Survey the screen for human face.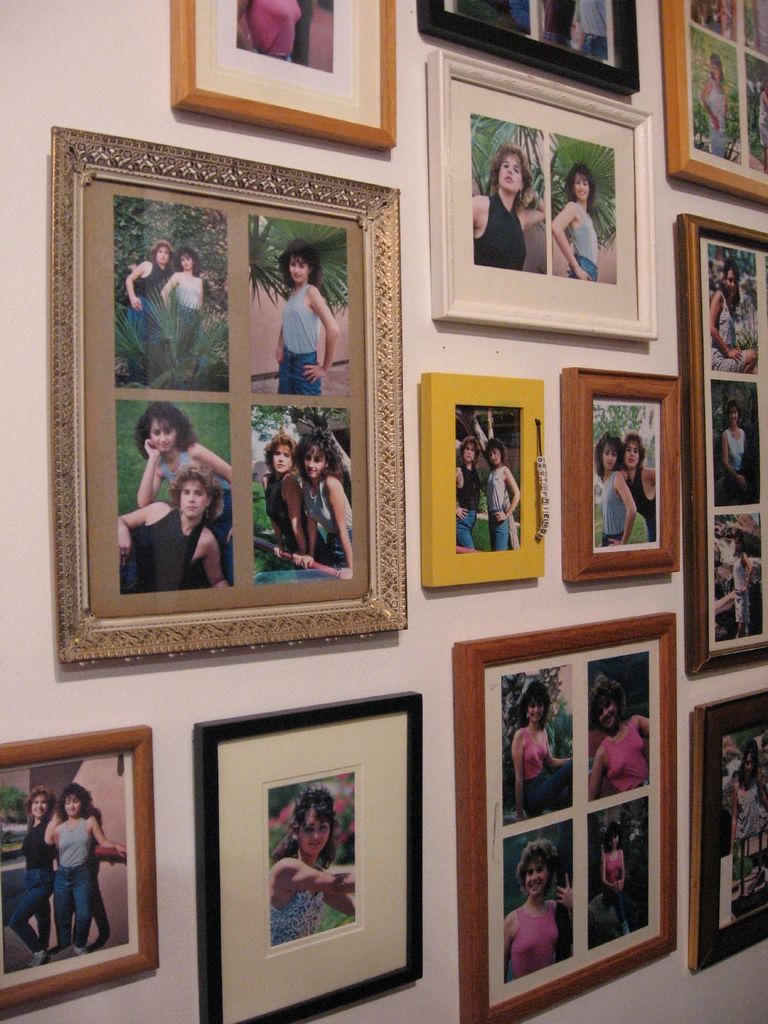
Survey found: {"x1": 569, "y1": 170, "x2": 593, "y2": 200}.
